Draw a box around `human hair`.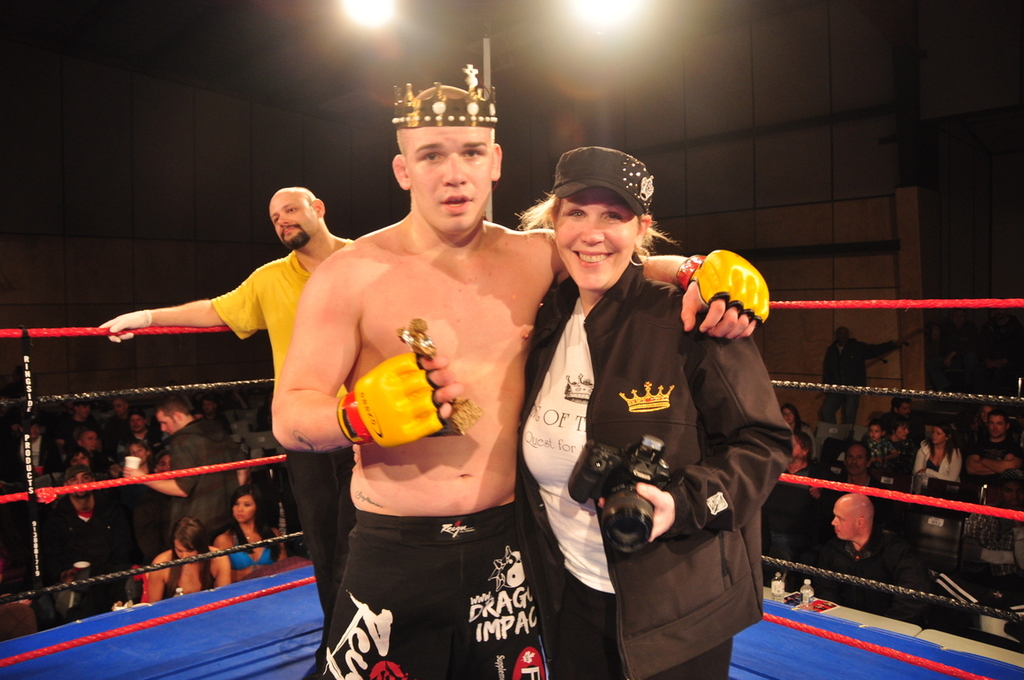
region(790, 431, 812, 452).
